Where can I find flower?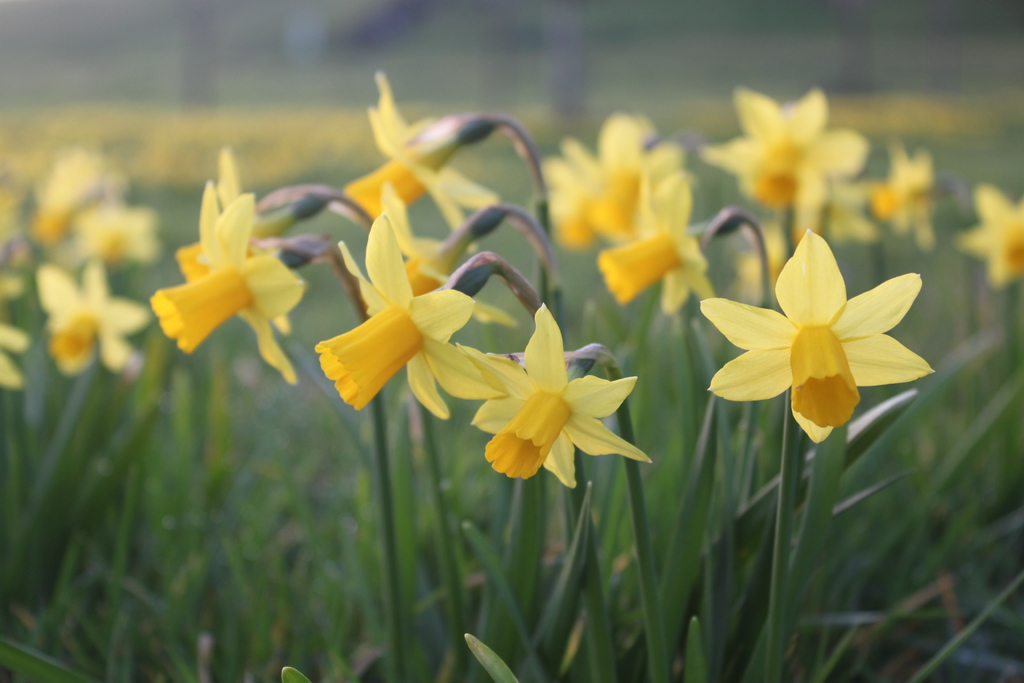
You can find it at (left=700, top=227, right=941, bottom=444).
